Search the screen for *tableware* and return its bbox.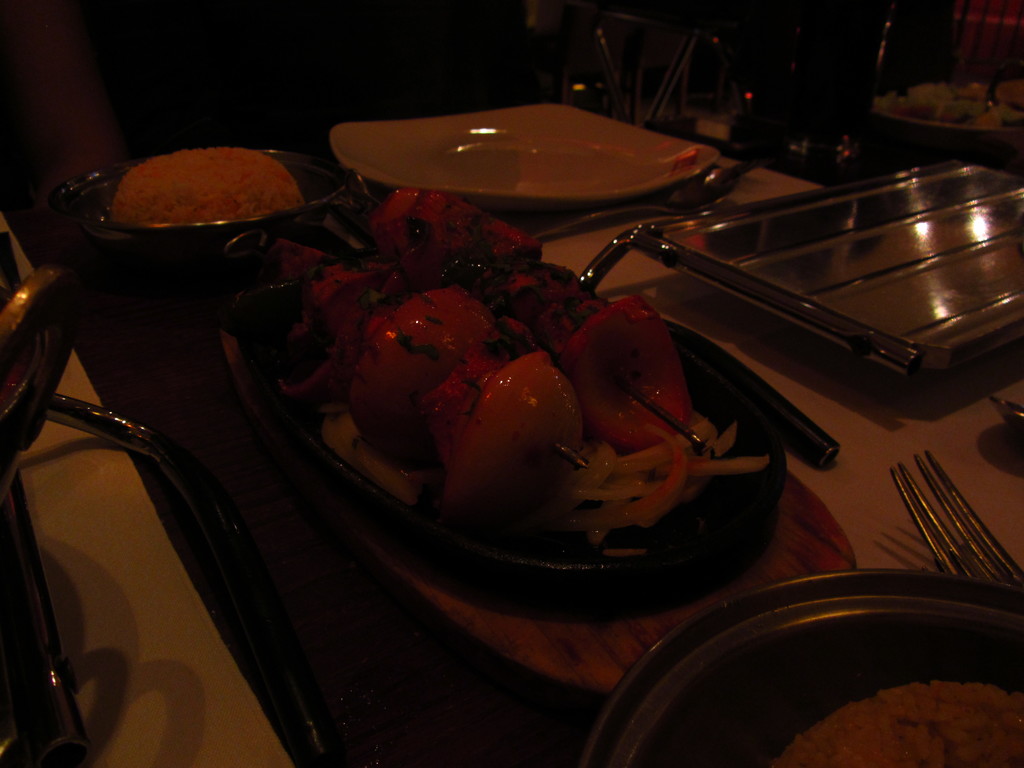
Found: (left=575, top=566, right=1023, bottom=767).
